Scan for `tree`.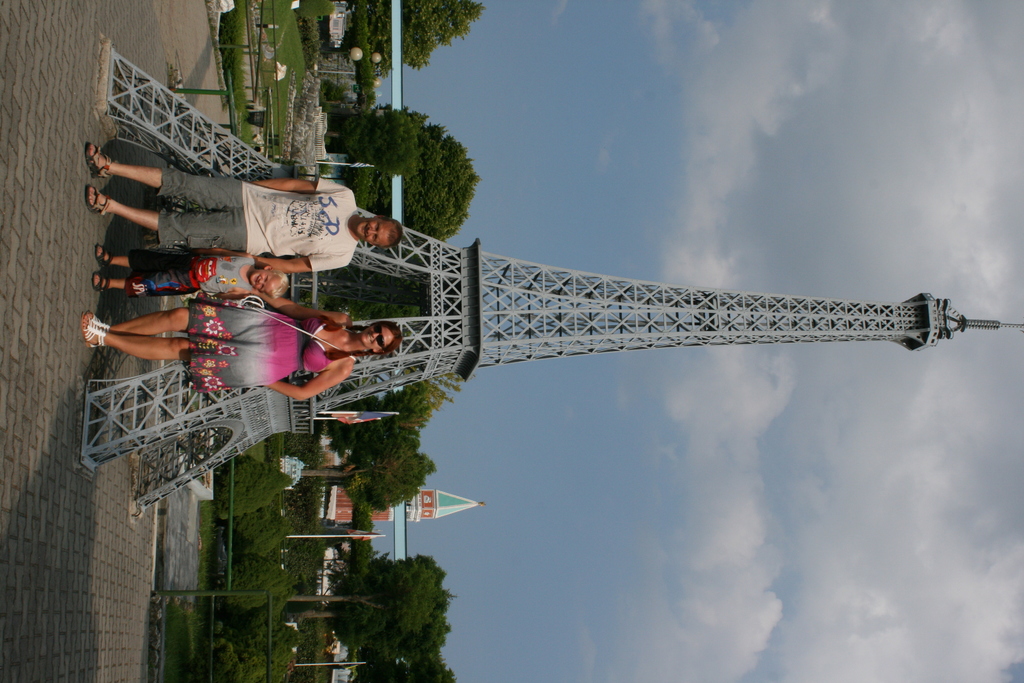
Scan result: [338, 0, 483, 66].
